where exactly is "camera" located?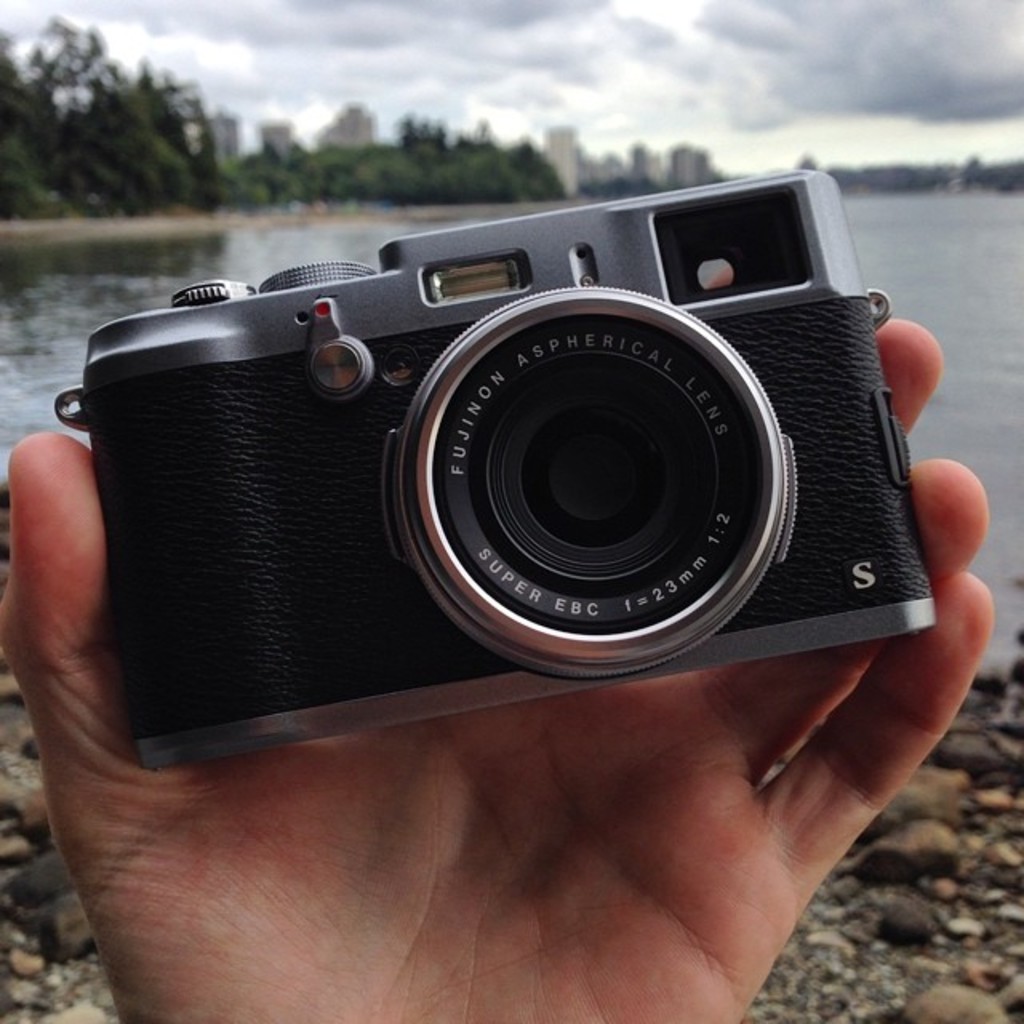
Its bounding box is box=[54, 168, 942, 779].
